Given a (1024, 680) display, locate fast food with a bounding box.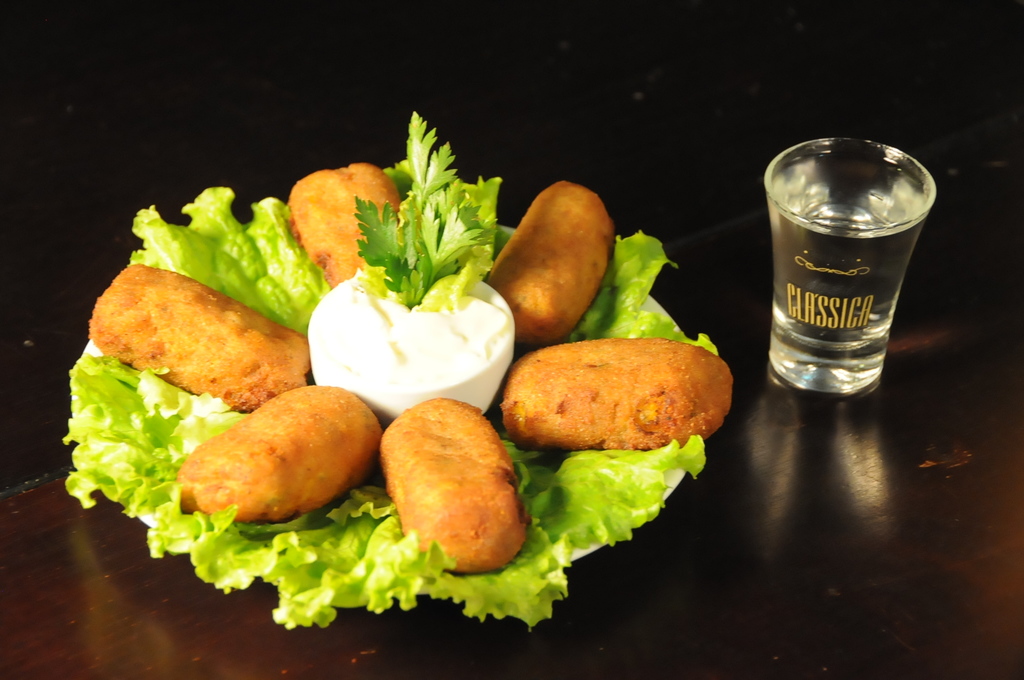
Located: box=[184, 381, 397, 539].
